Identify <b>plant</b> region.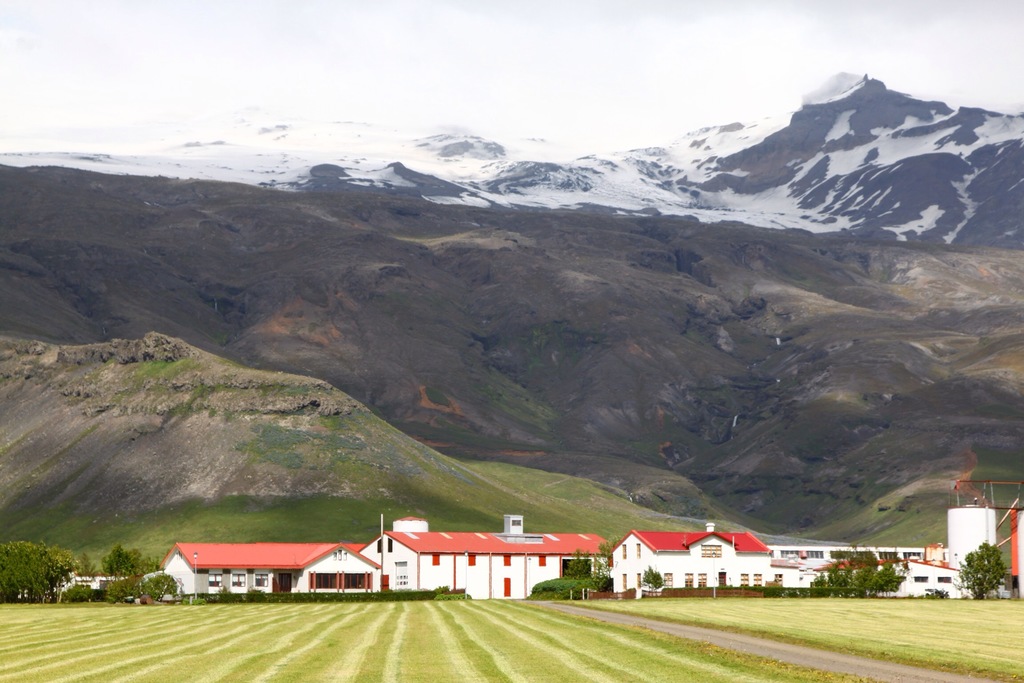
Region: crop(643, 567, 662, 593).
